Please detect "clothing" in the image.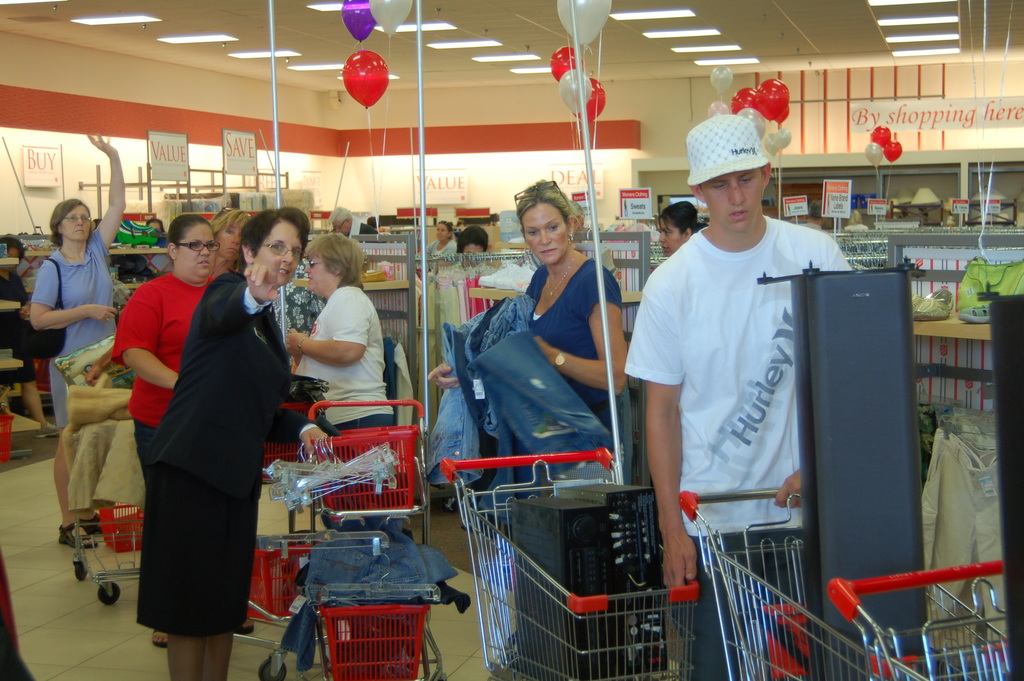
x1=0, y1=271, x2=34, y2=384.
